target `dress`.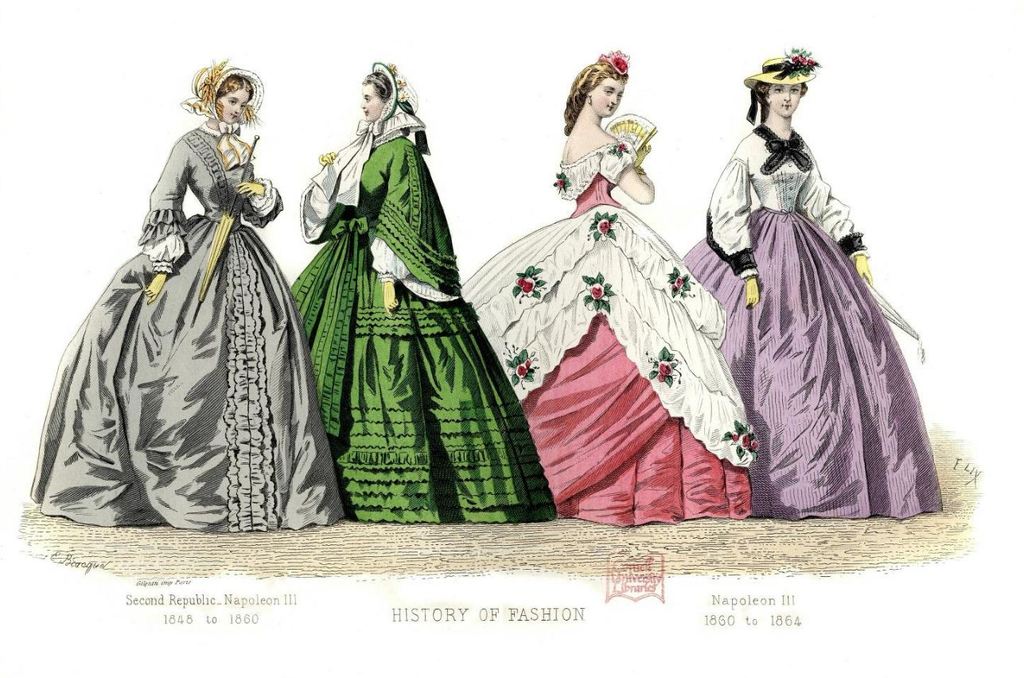
Target region: l=687, t=121, r=942, b=516.
